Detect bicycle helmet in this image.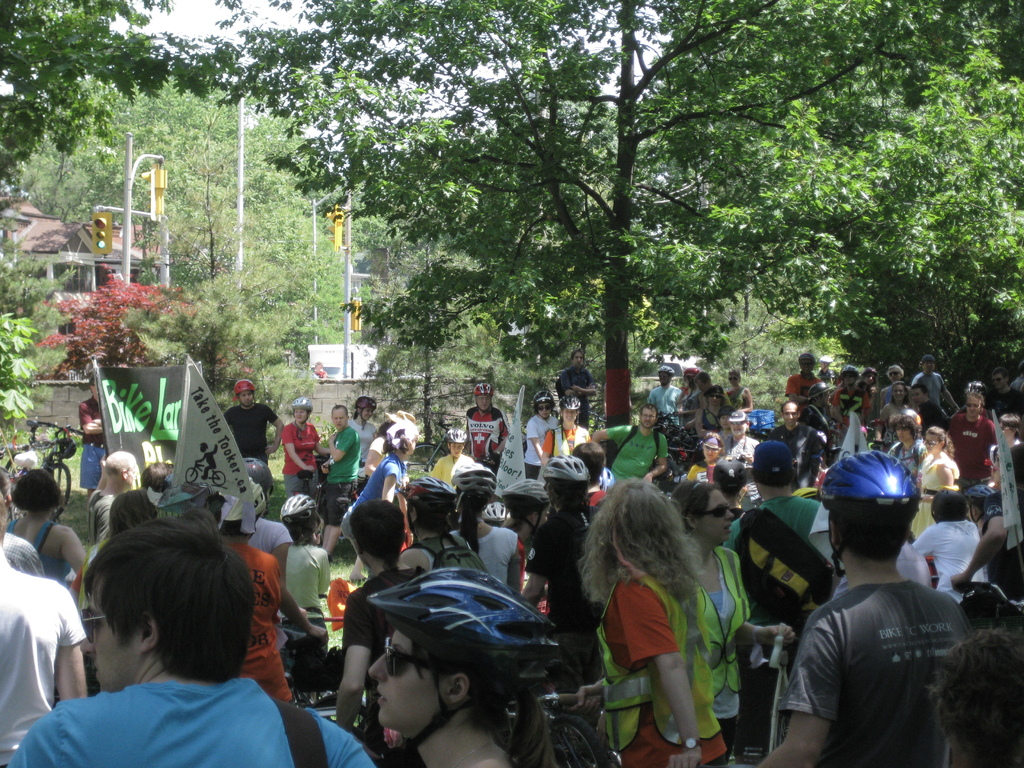
Detection: [402,473,452,516].
